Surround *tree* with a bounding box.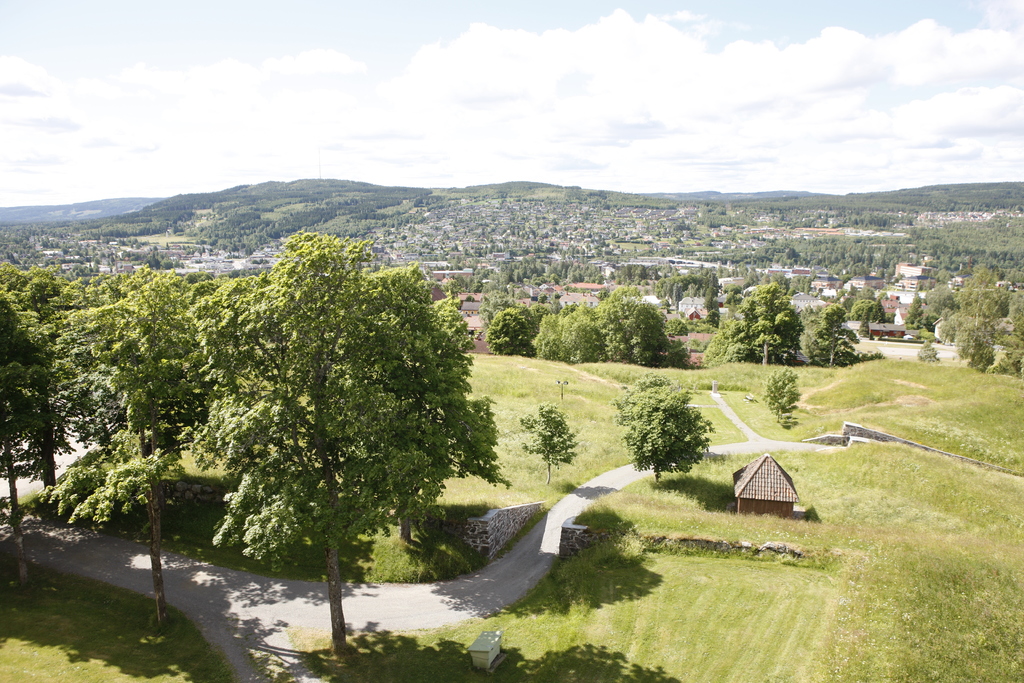
box=[519, 407, 572, 477].
